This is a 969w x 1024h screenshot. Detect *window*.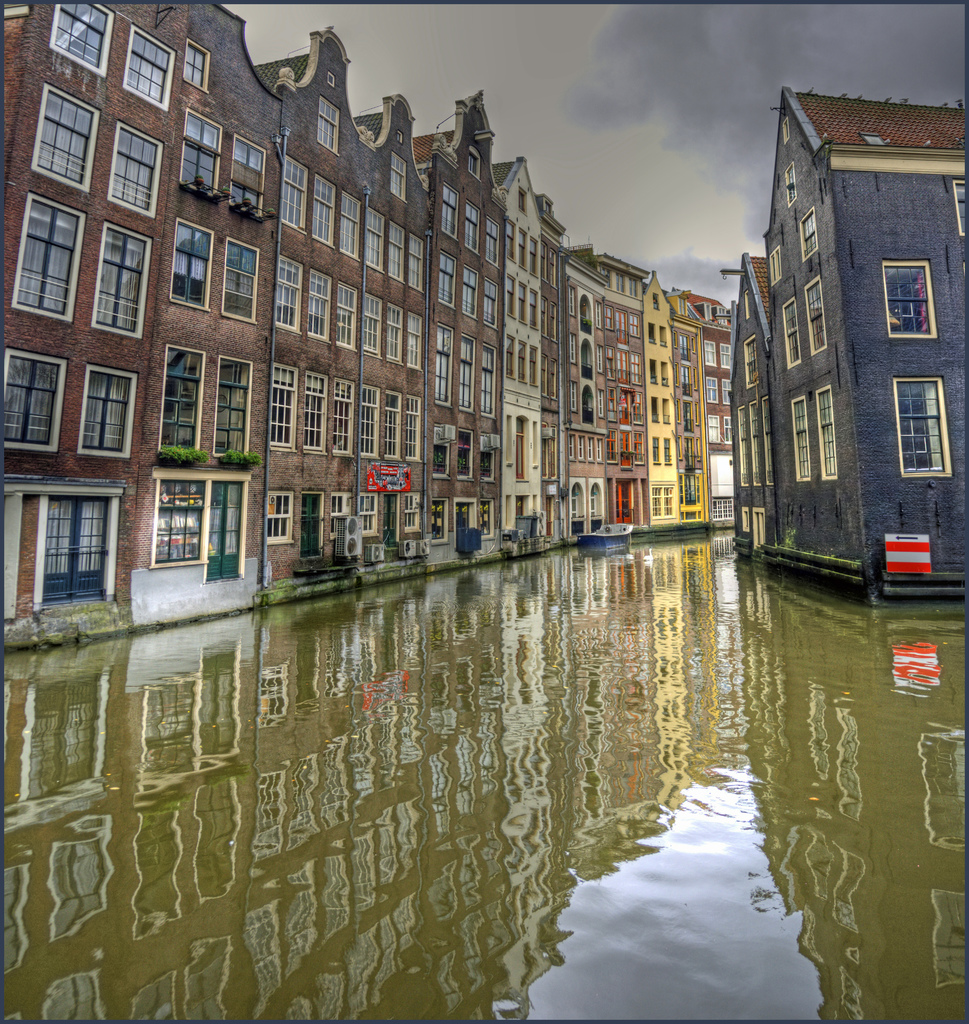
bbox=(433, 316, 457, 410).
